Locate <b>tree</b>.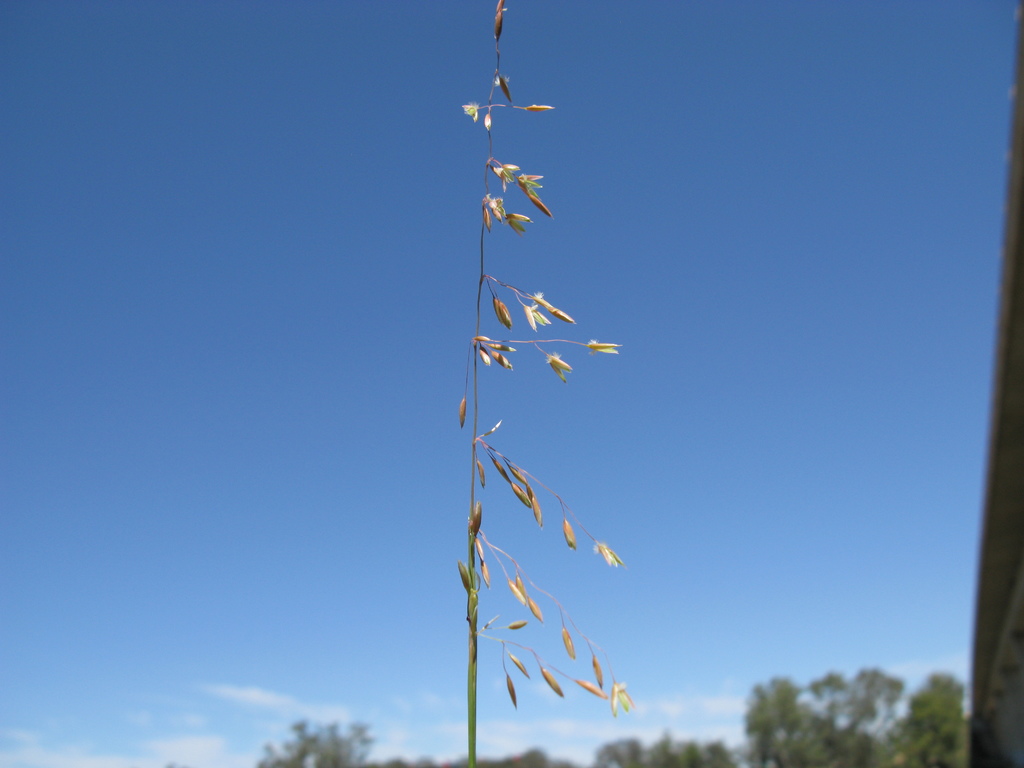
Bounding box: x1=453 y1=0 x2=634 y2=767.
